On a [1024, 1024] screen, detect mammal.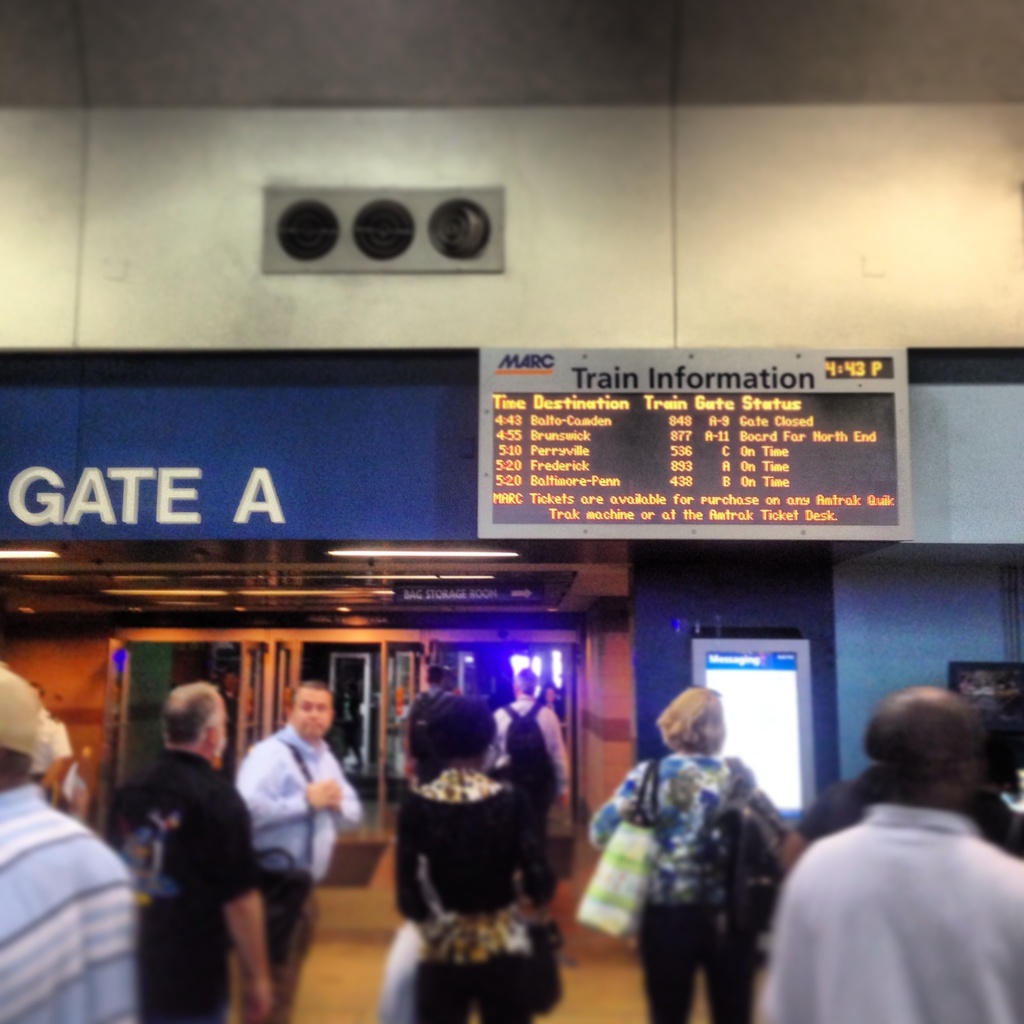
[223, 682, 367, 1023].
